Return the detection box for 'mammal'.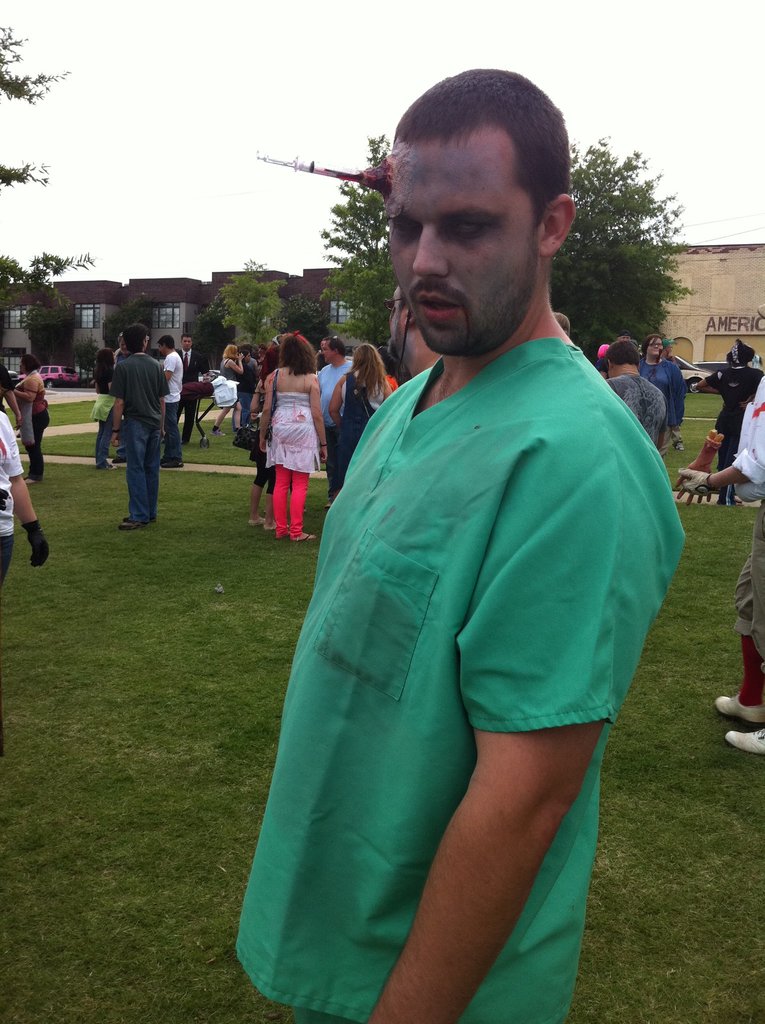
330, 345, 391, 483.
